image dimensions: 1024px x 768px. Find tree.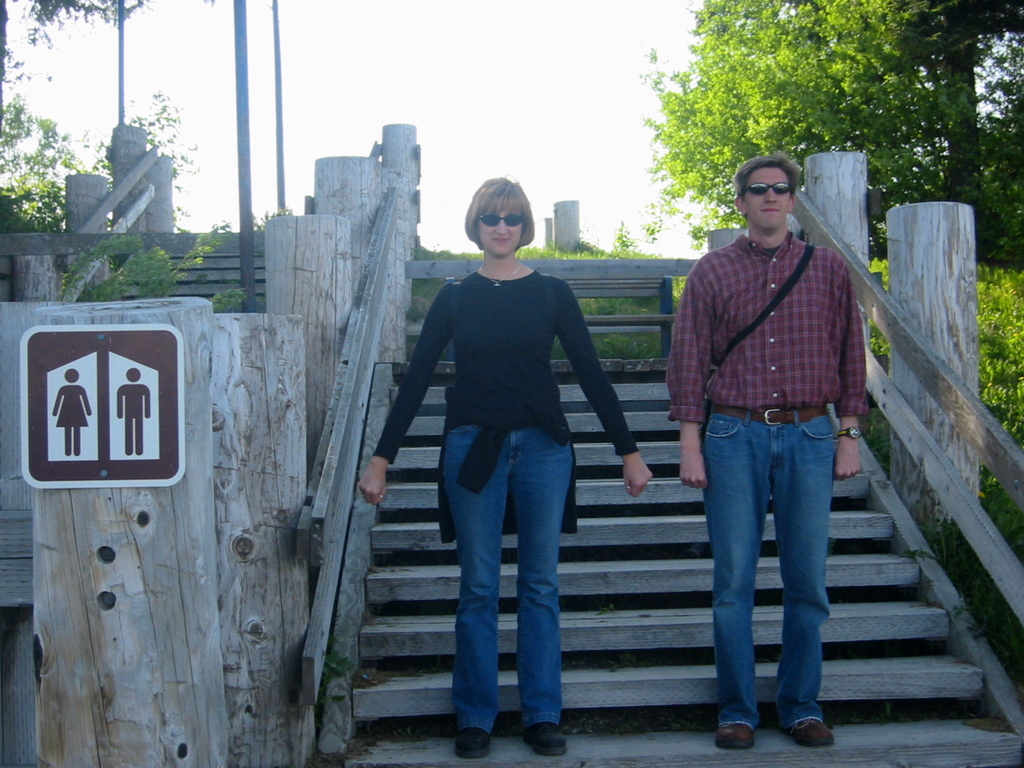
rect(643, 1, 1023, 278).
